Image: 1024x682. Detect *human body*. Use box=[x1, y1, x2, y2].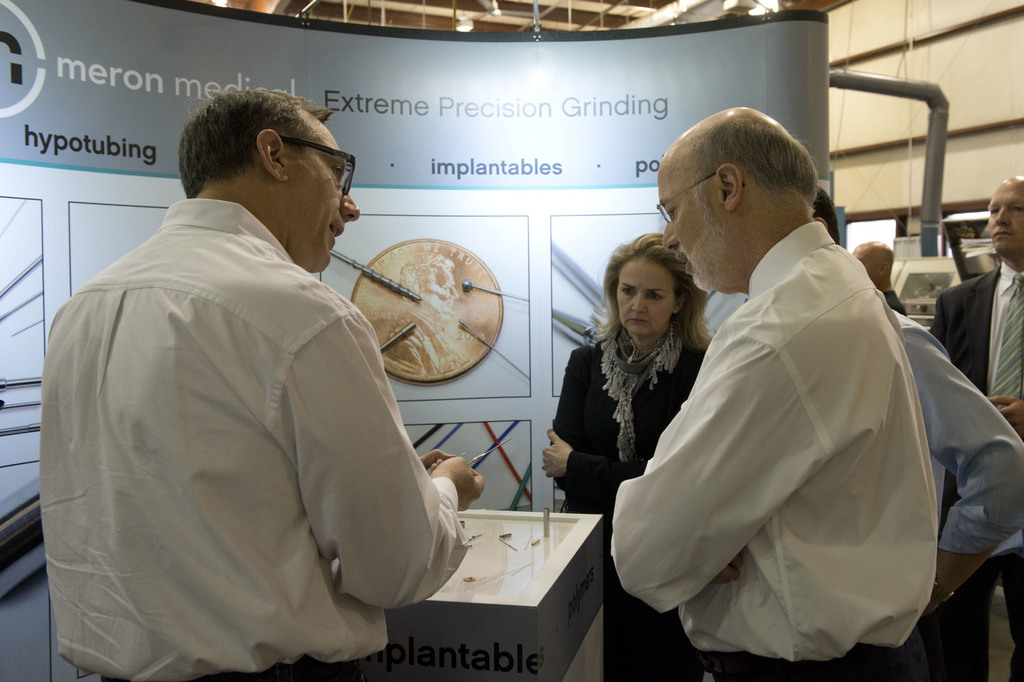
box=[929, 268, 1023, 681].
